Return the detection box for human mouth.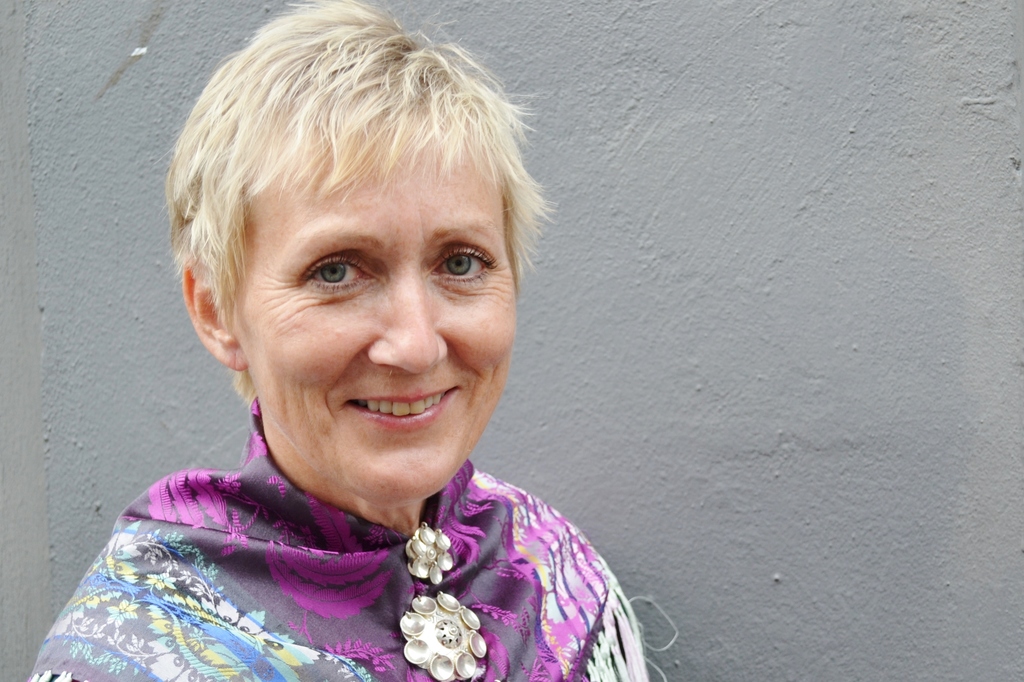
[x1=344, y1=387, x2=458, y2=435].
